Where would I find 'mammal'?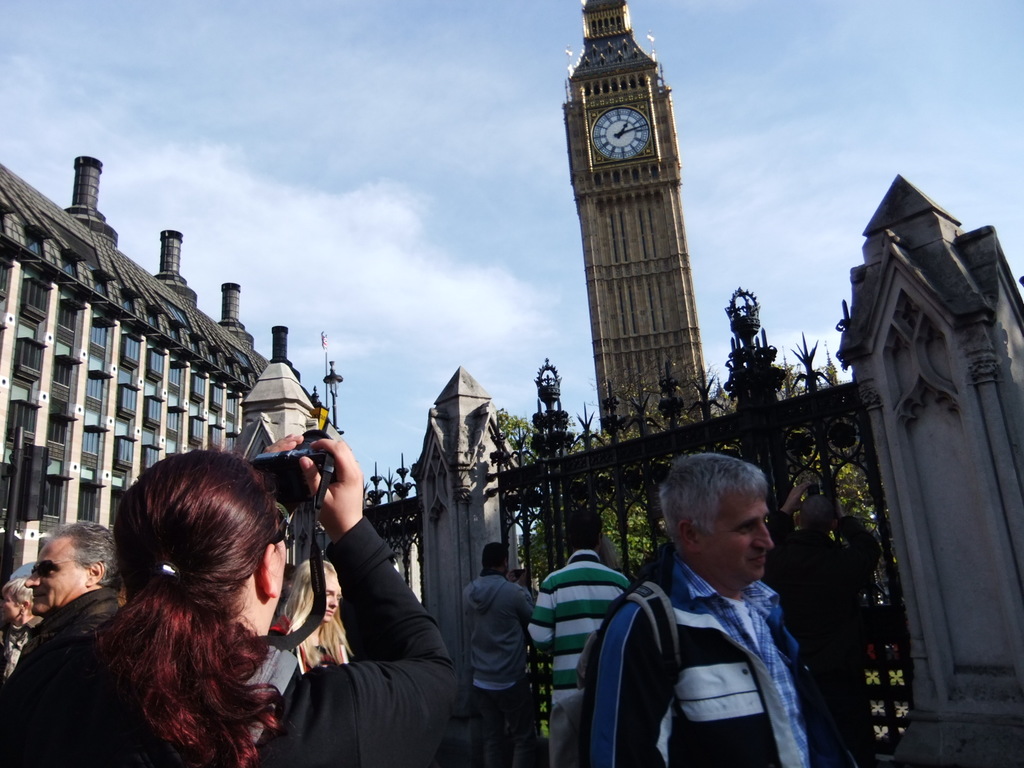
At (x1=0, y1=430, x2=467, y2=767).
